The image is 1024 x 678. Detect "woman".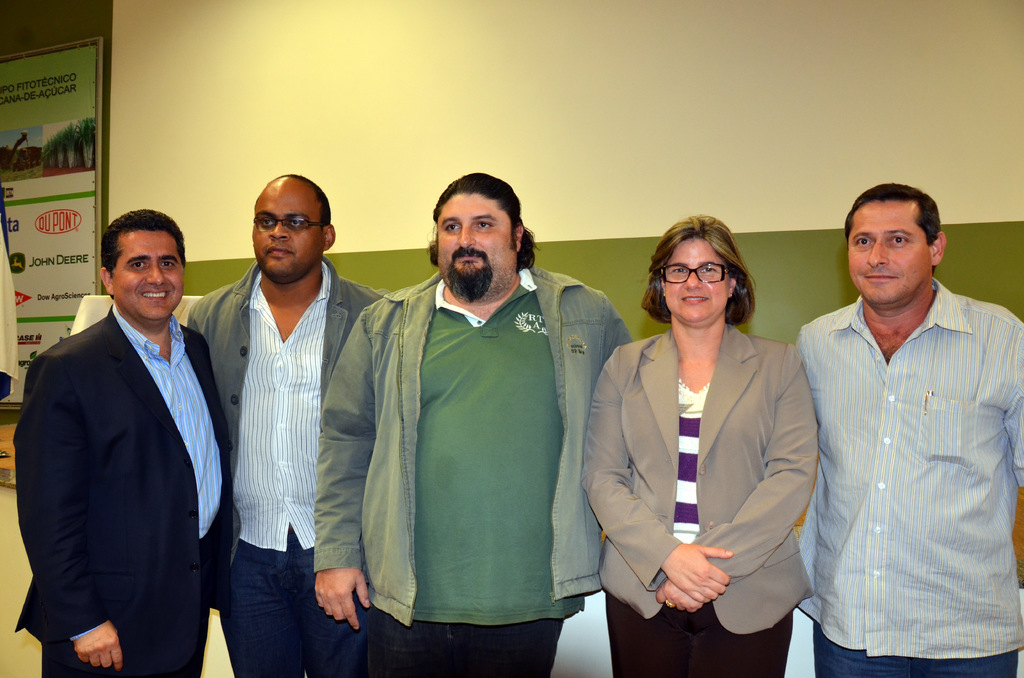
Detection: left=580, top=213, right=814, bottom=677.
